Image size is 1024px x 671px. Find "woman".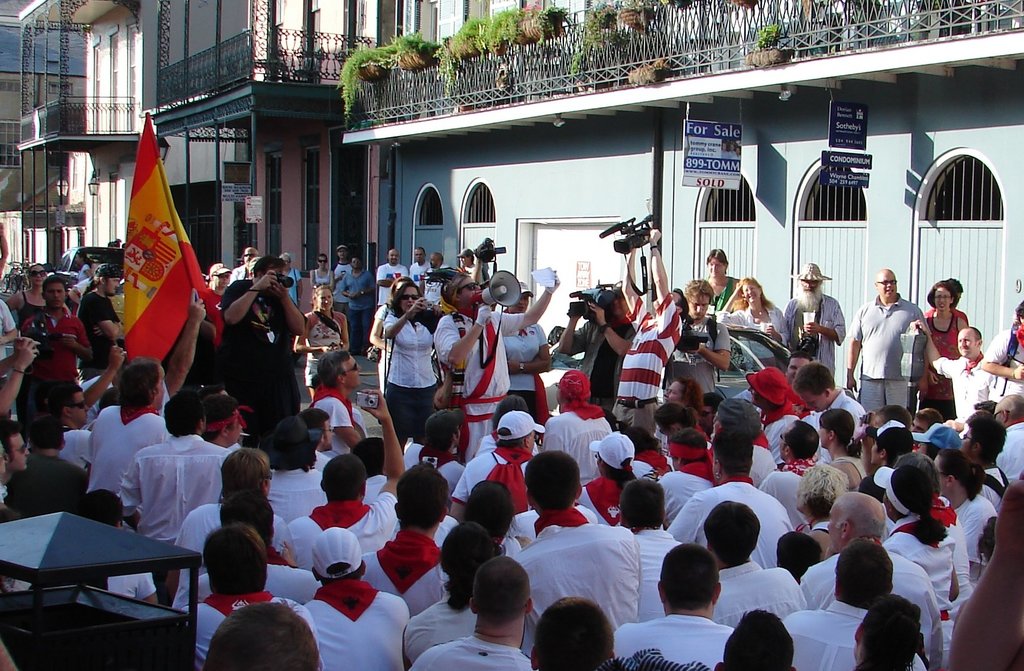
BBox(919, 278, 968, 422).
